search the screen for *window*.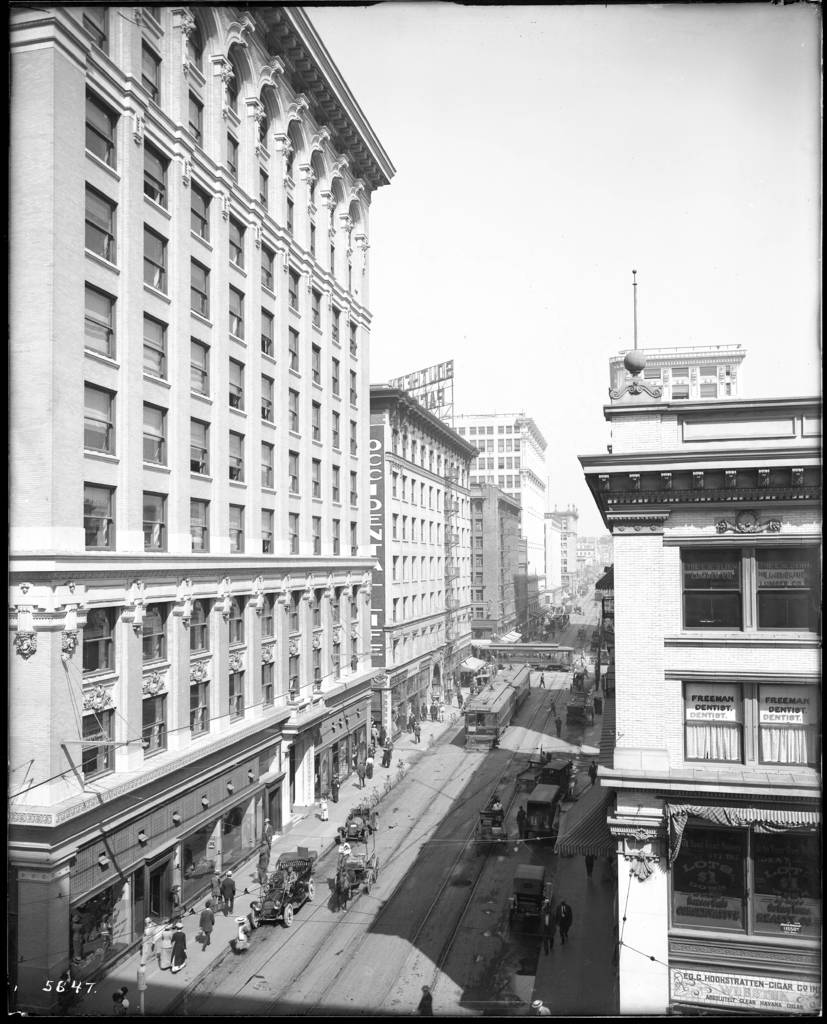
Found at crop(659, 826, 826, 960).
